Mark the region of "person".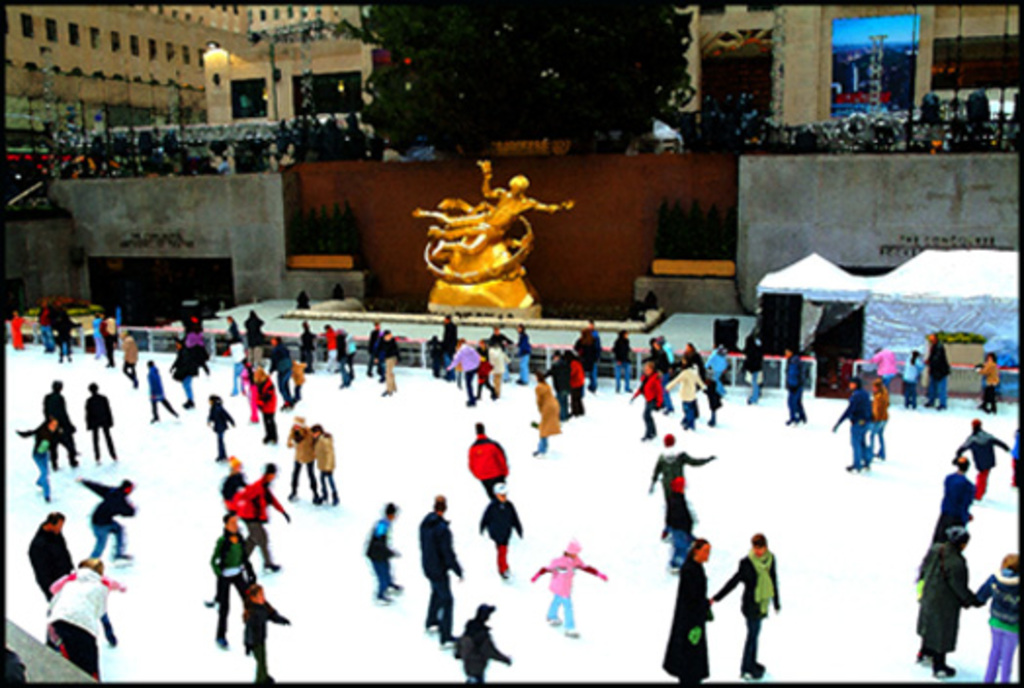
Region: 205, 514, 256, 643.
